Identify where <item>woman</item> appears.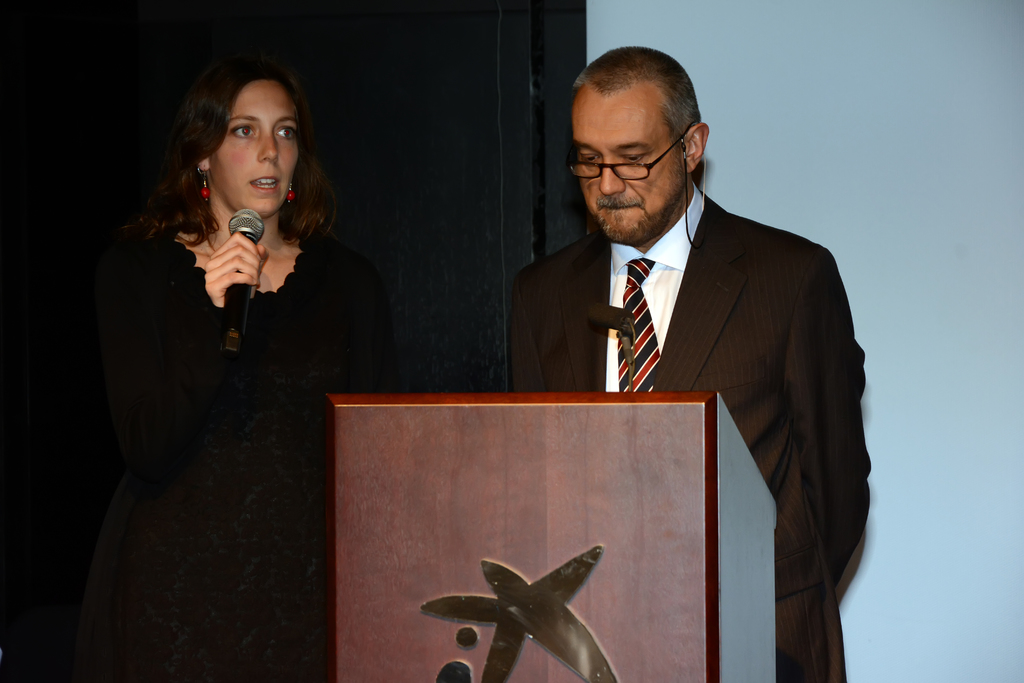
Appears at [70, 43, 357, 669].
